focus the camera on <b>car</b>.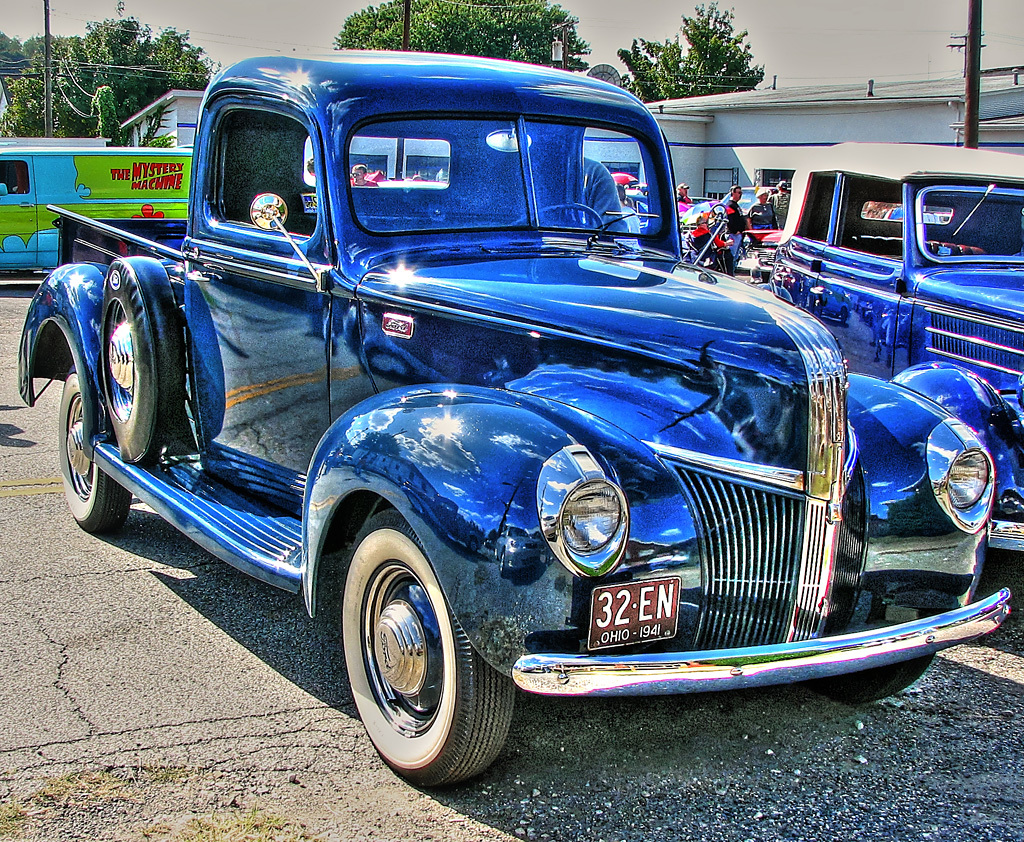
Focus region: [764, 142, 1023, 509].
